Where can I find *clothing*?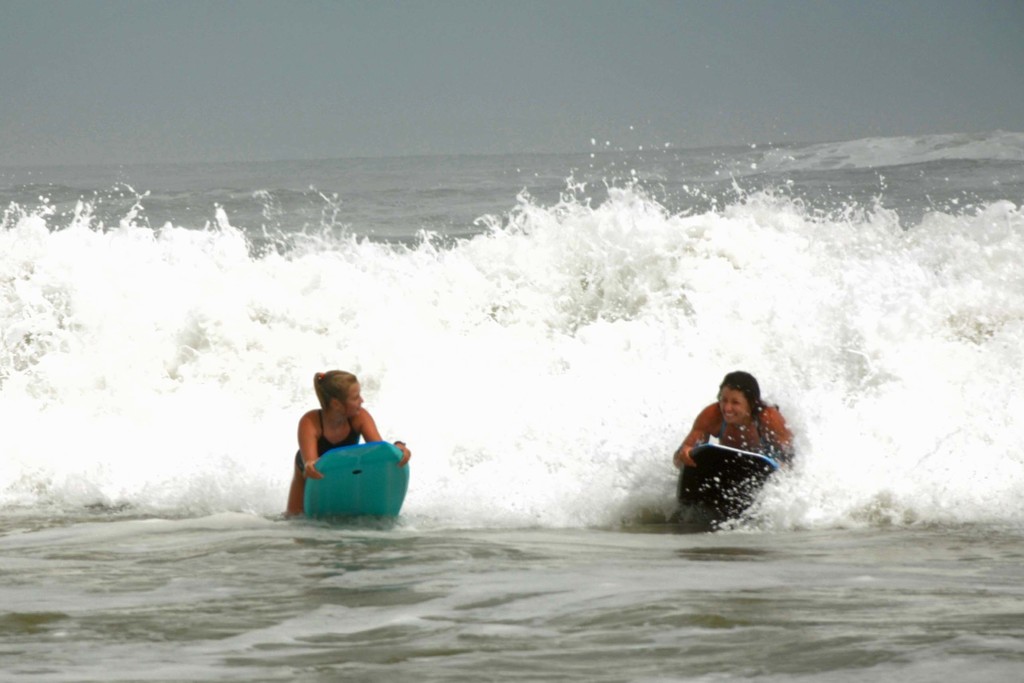
You can find it at (x1=294, y1=407, x2=360, y2=463).
